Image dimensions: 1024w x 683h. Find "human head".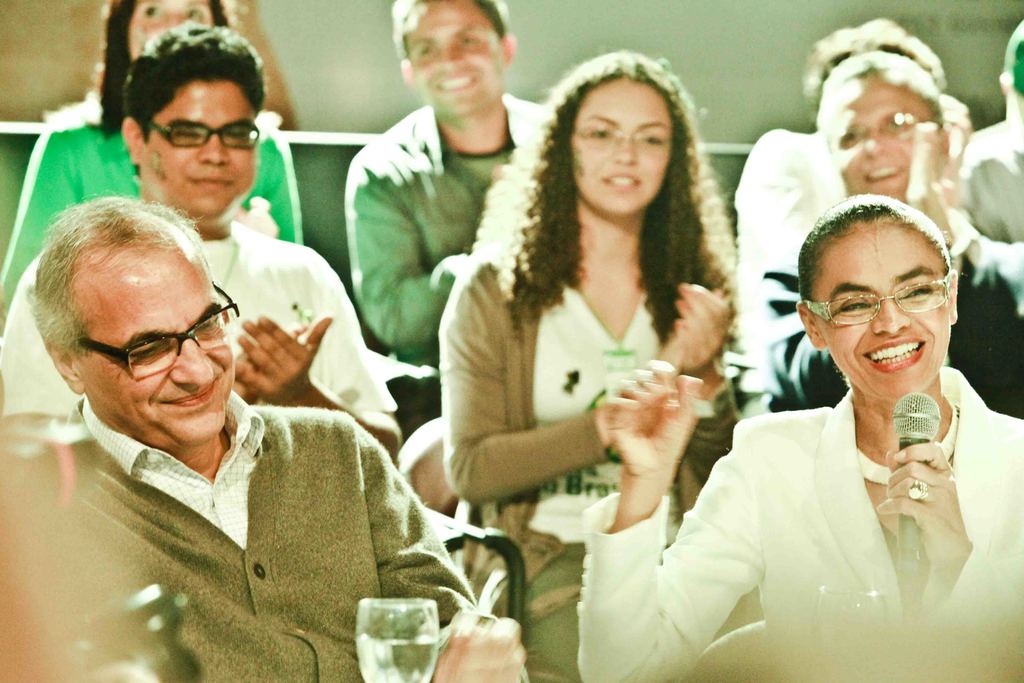
locate(797, 15, 948, 102).
